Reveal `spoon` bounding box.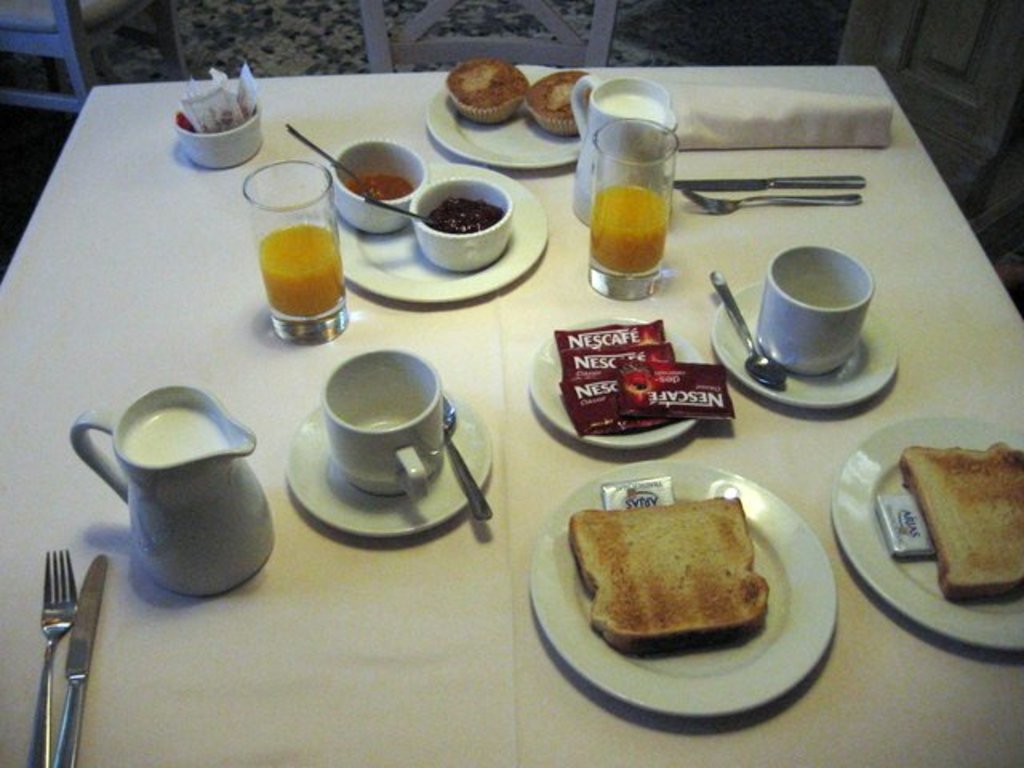
Revealed: 286, 126, 376, 198.
